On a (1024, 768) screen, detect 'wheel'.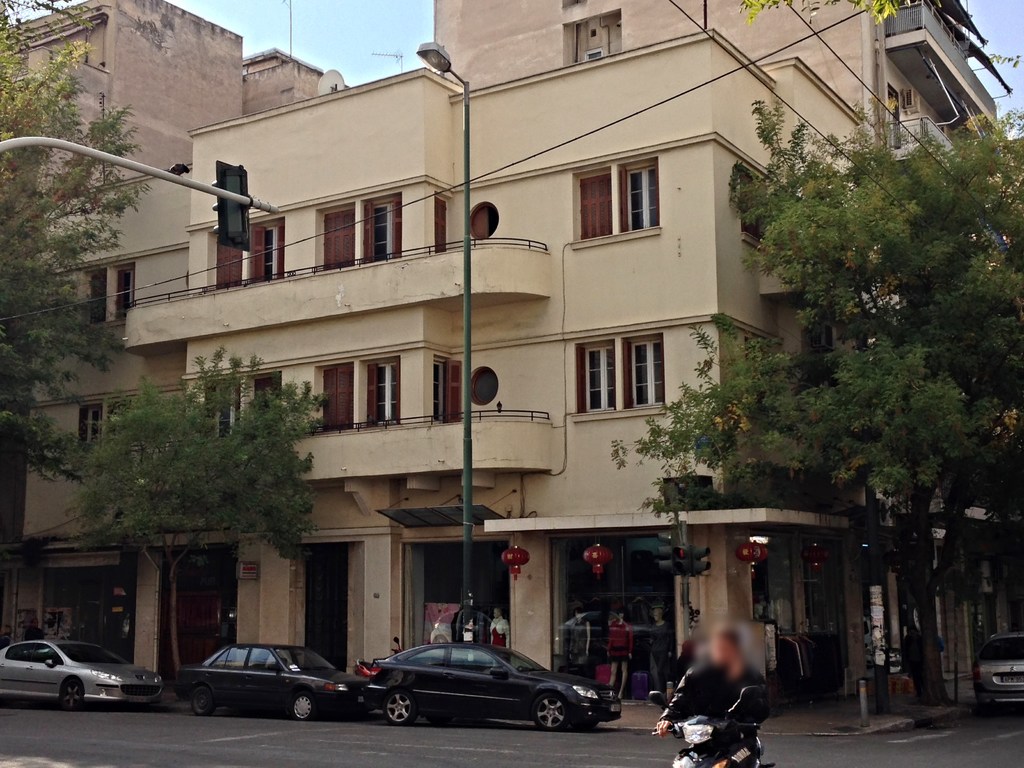
(left=531, top=692, right=573, bottom=732).
